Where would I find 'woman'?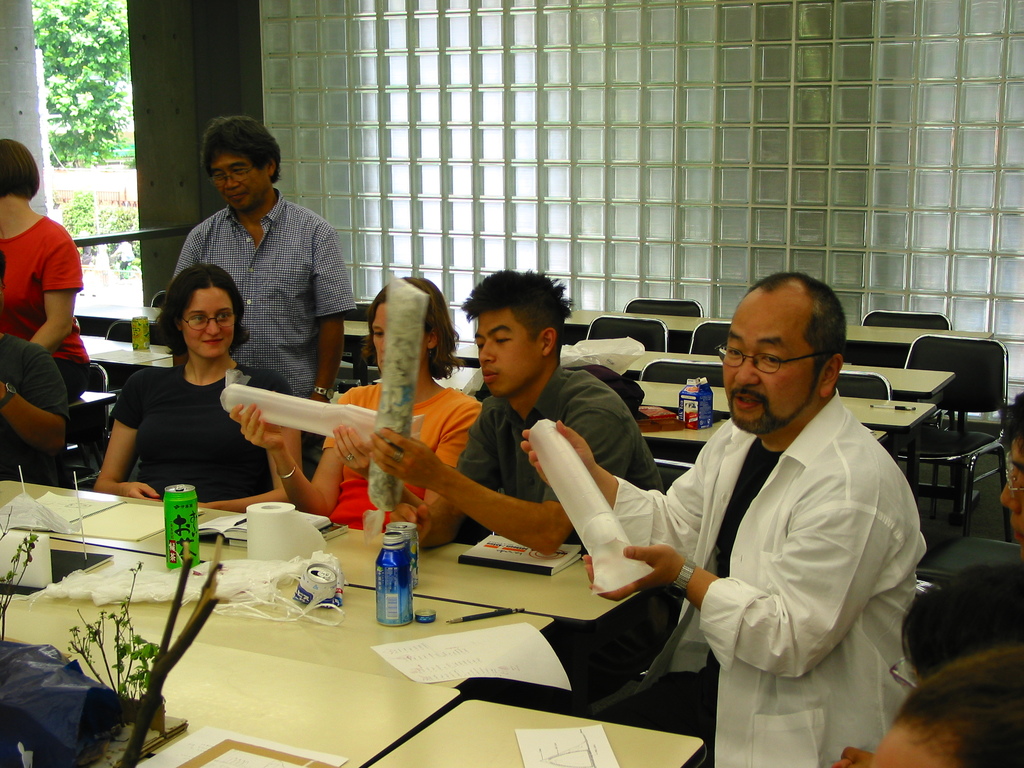
At 0:140:92:366.
